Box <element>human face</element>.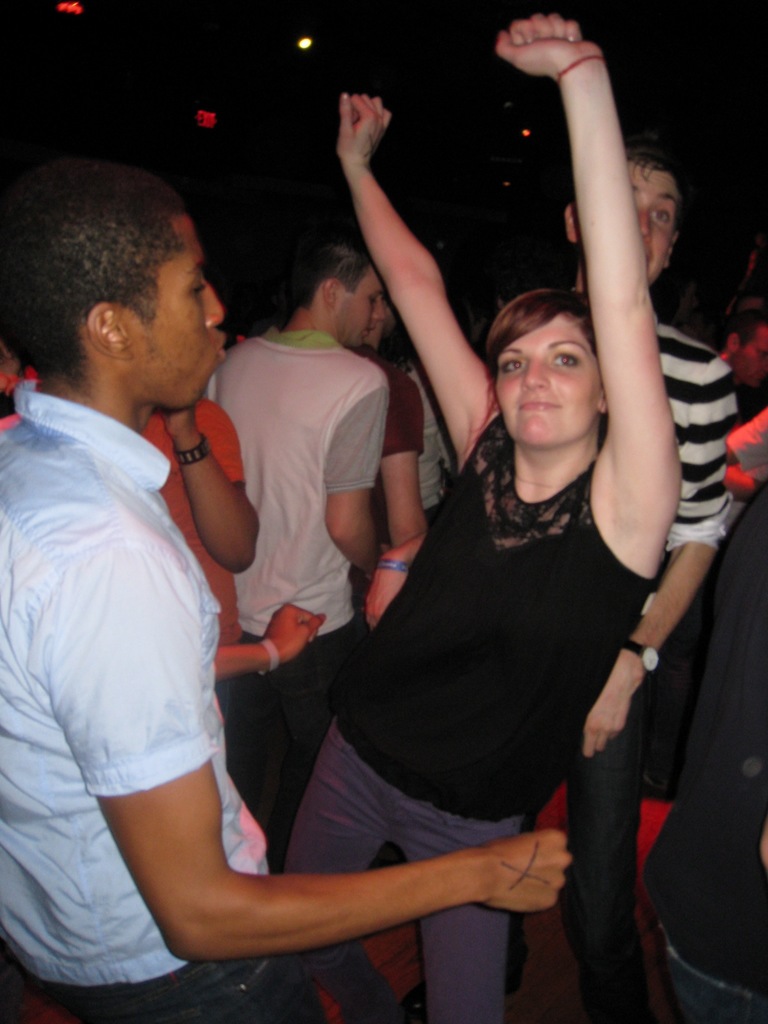
bbox=(623, 157, 684, 284).
